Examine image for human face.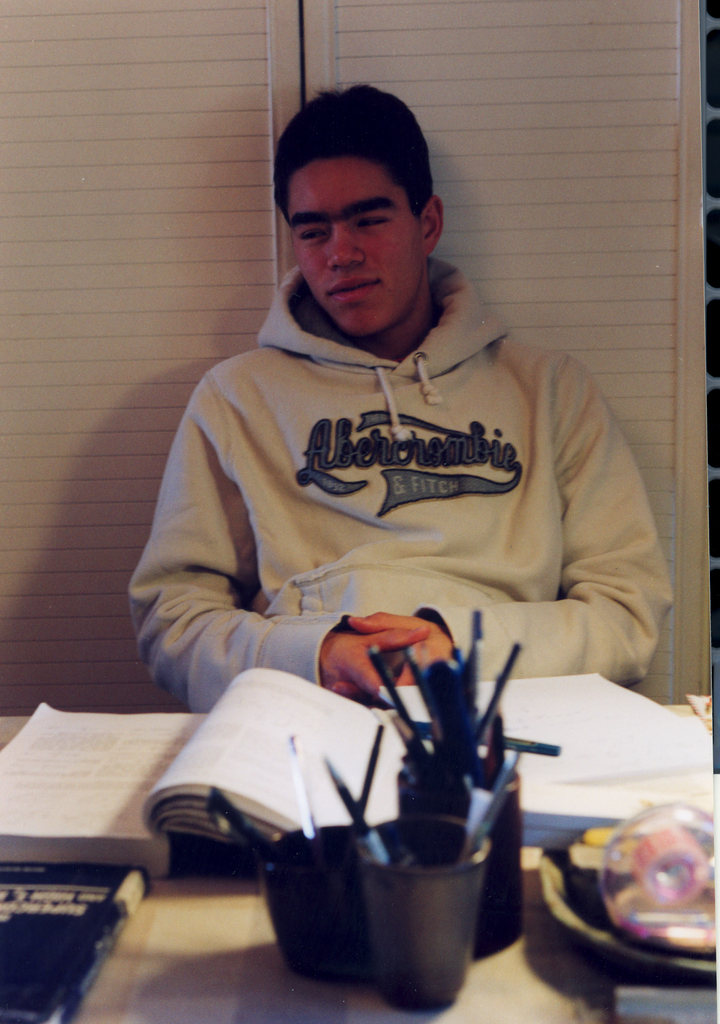
Examination result: {"left": 279, "top": 161, "right": 423, "bottom": 340}.
